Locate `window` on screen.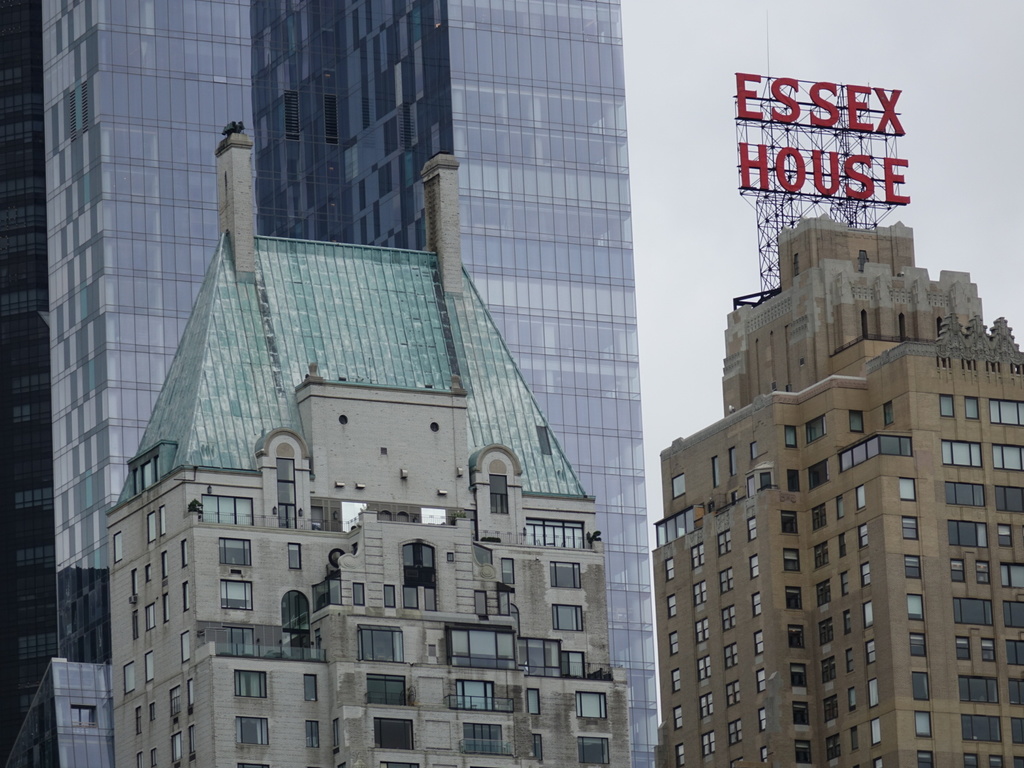
On screen at [725, 602, 737, 629].
